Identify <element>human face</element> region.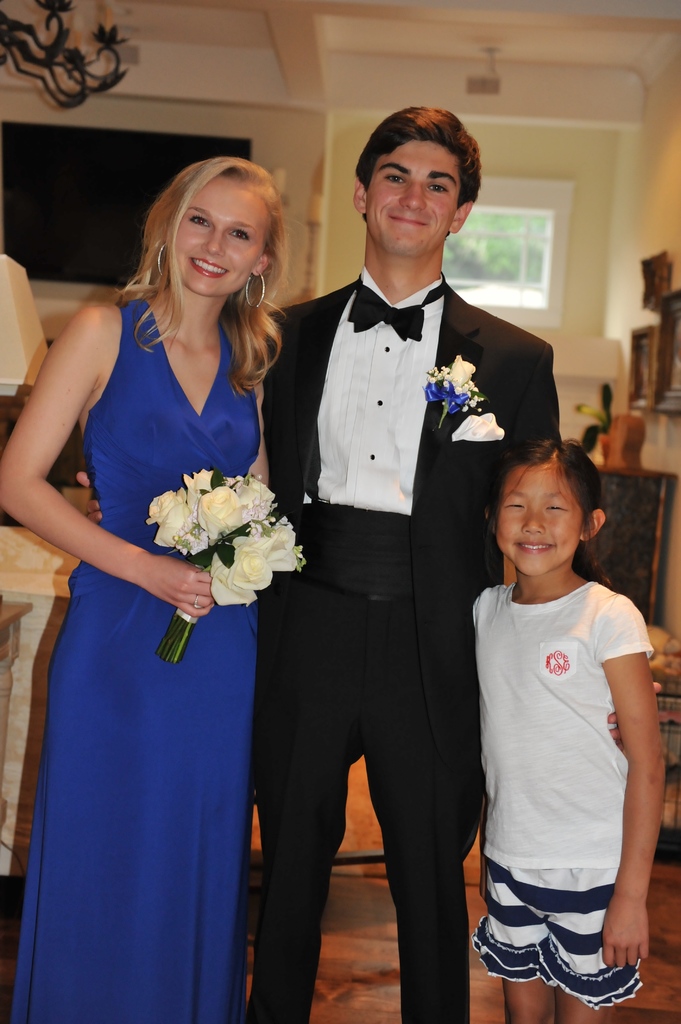
Region: 178,180,257,297.
